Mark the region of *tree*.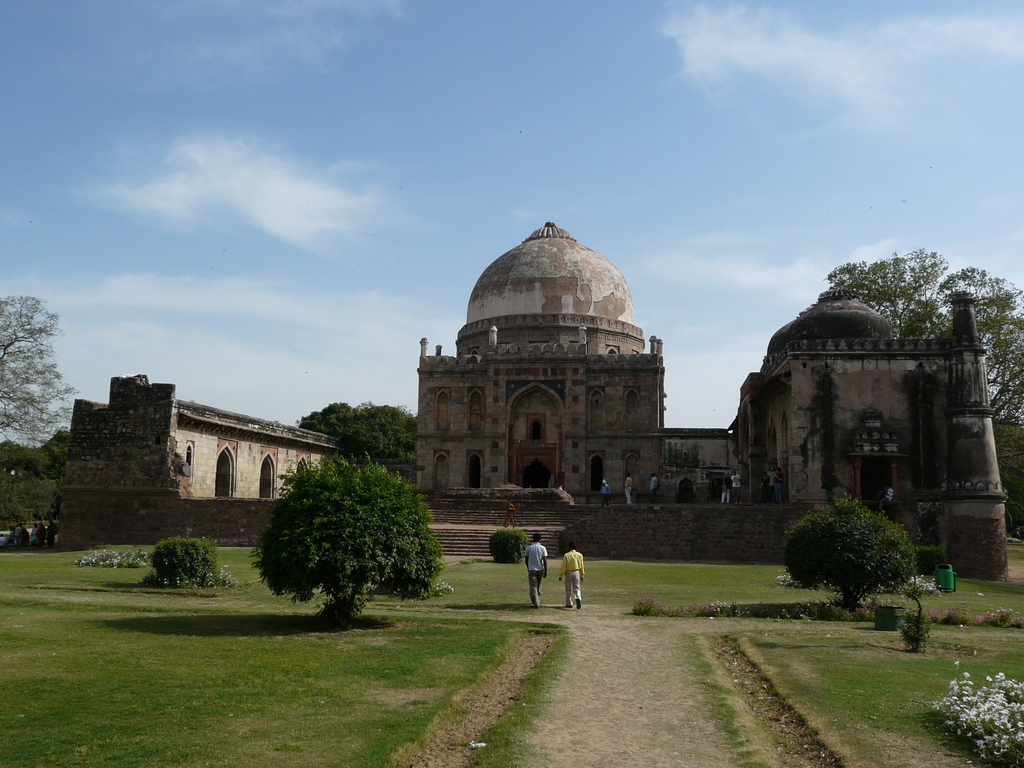
Region: Rect(240, 449, 435, 620).
